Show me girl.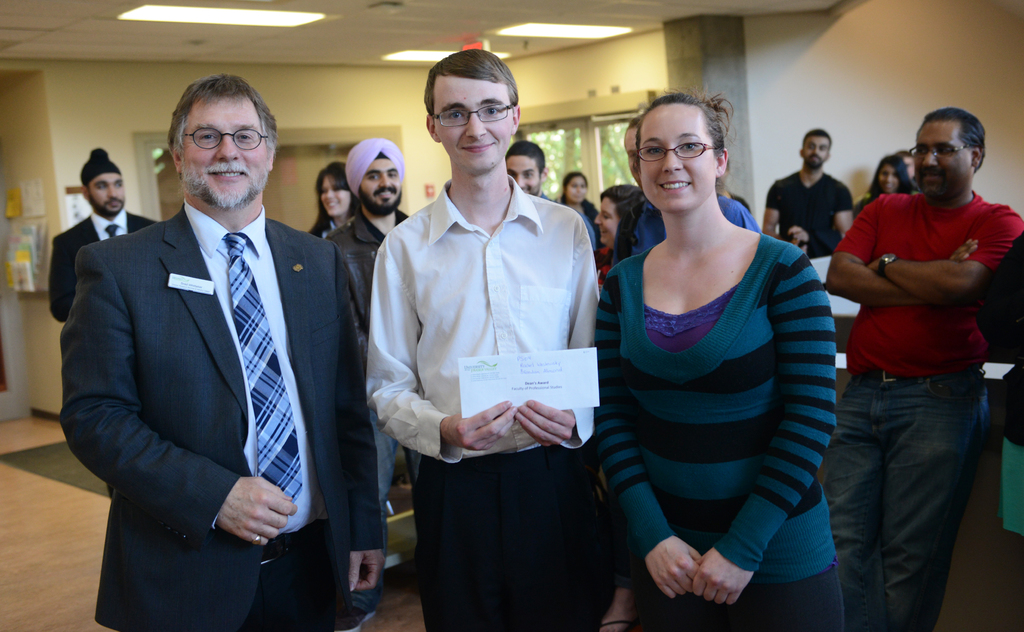
girl is here: bbox=[586, 181, 648, 282].
